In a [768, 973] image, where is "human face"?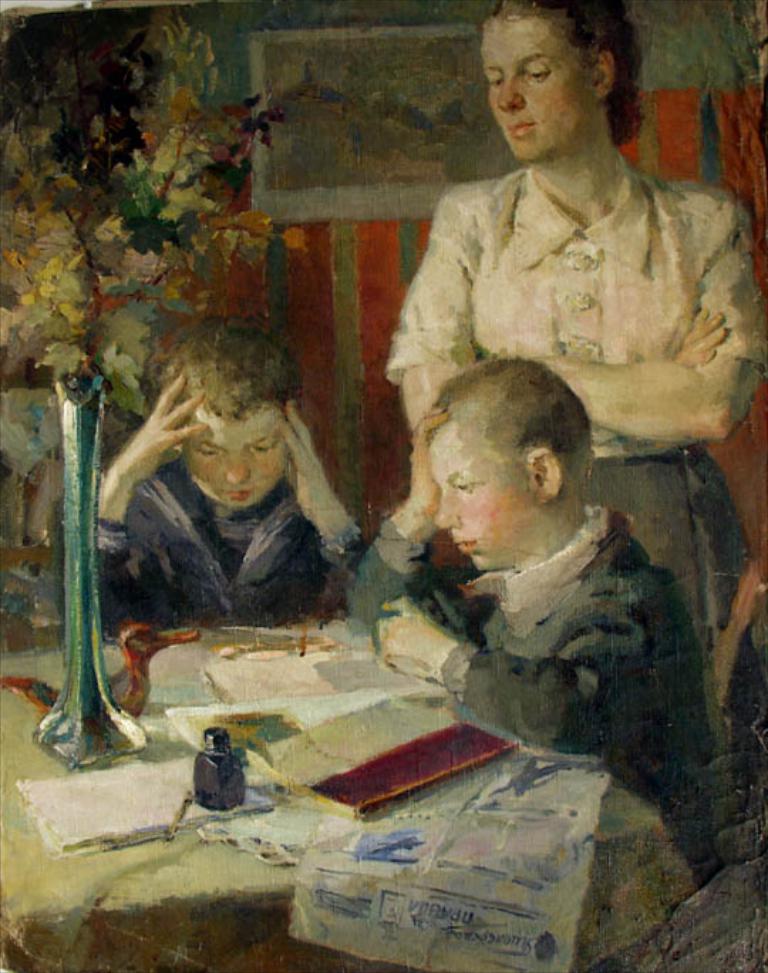
bbox=(484, 17, 596, 159).
